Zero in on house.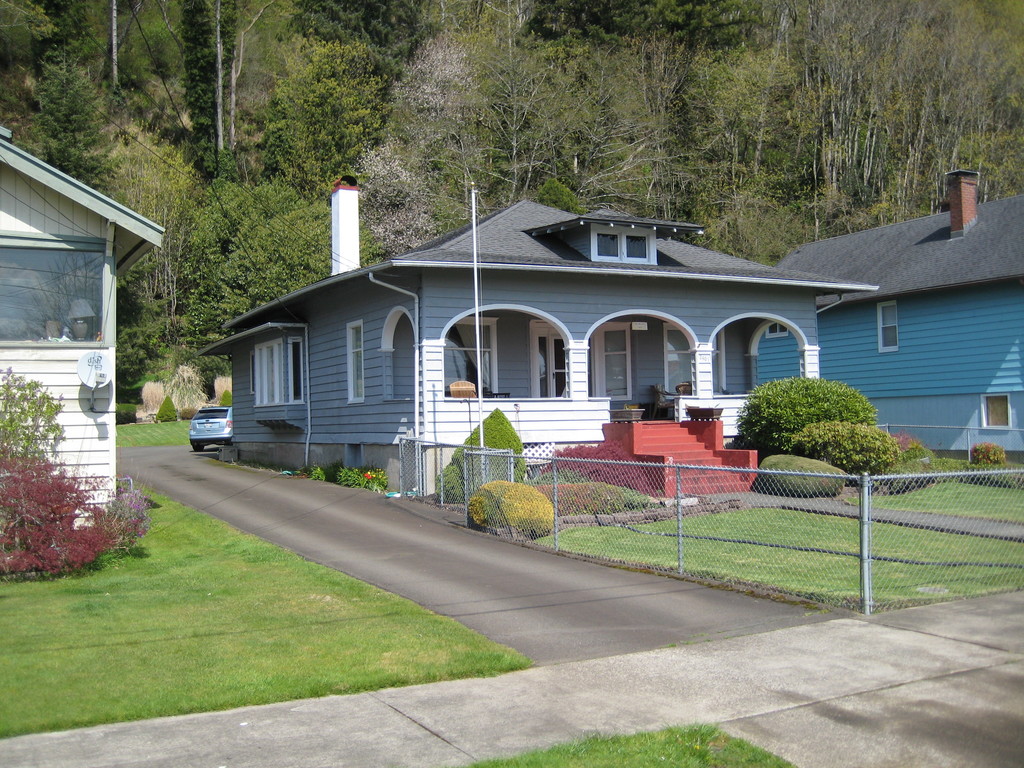
Zeroed in: [747,161,1023,479].
